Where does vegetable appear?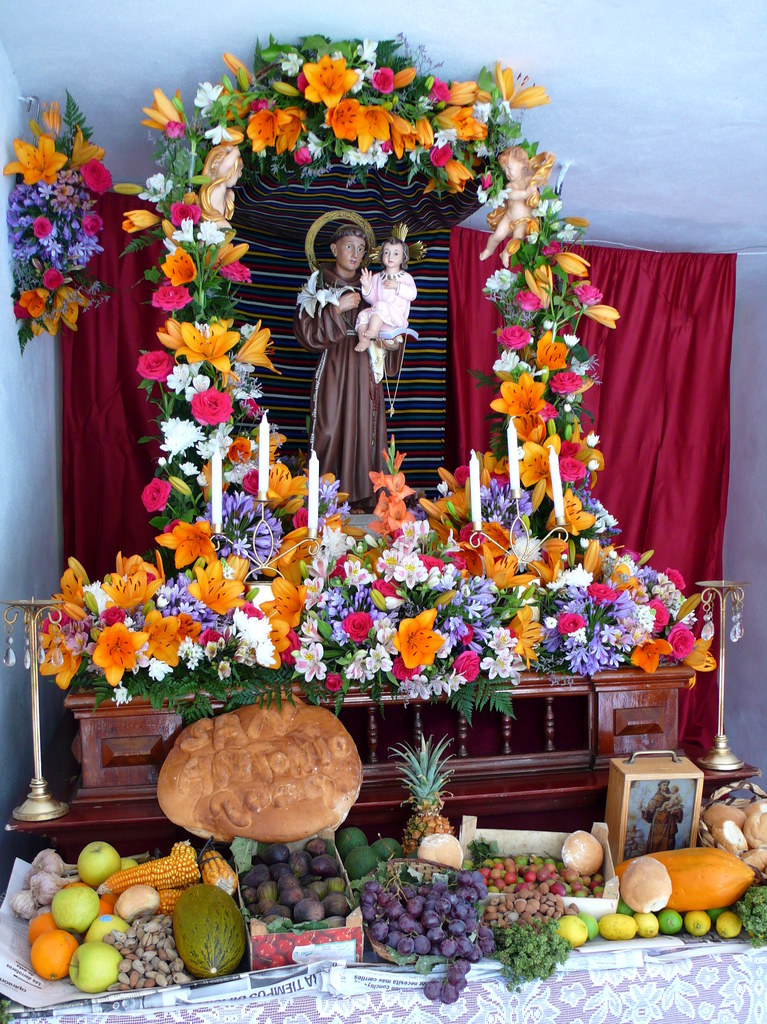
Appears at 199, 848, 234, 897.
